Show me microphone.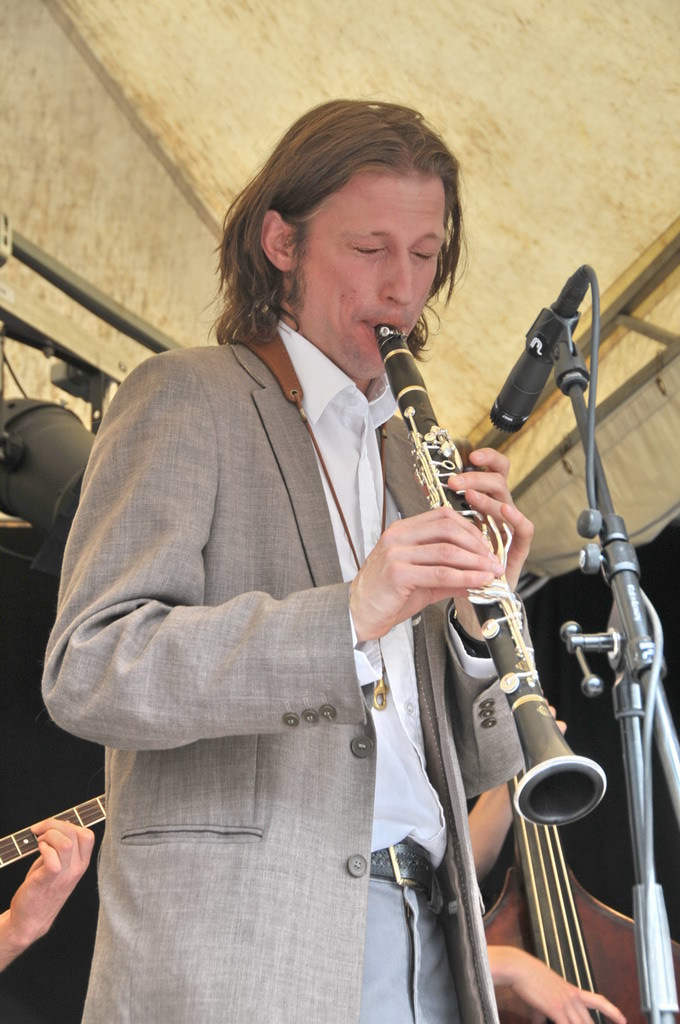
microphone is here: (left=488, top=267, right=613, bottom=460).
